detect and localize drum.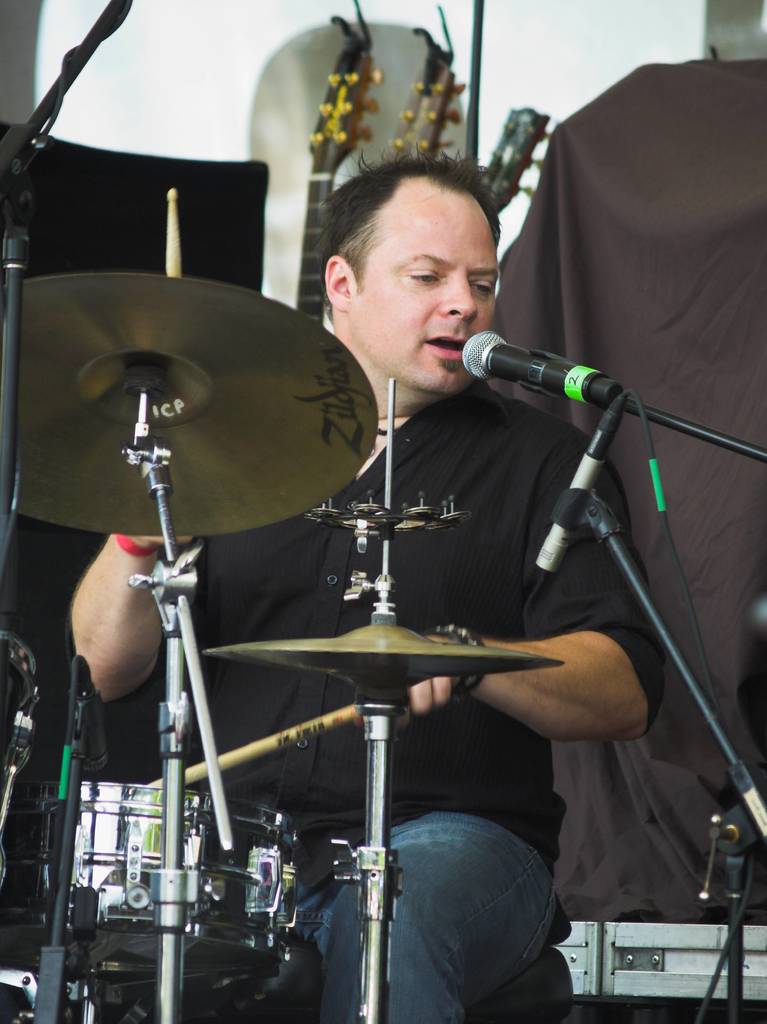
Localized at x1=1, y1=786, x2=296, y2=972.
